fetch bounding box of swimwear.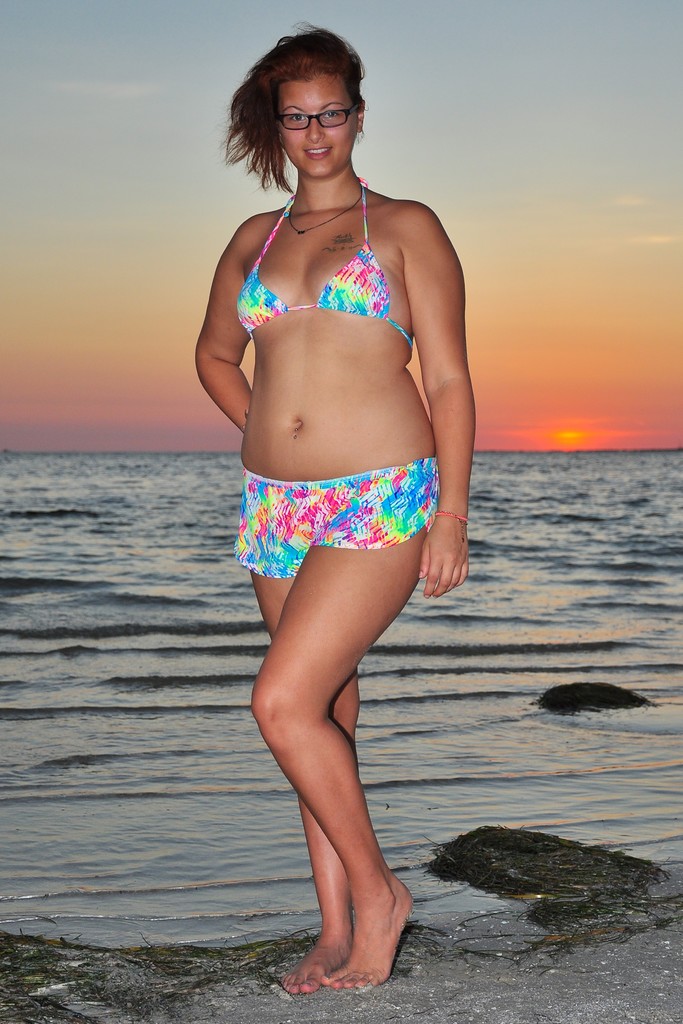
Bbox: [left=233, top=451, right=448, bottom=580].
